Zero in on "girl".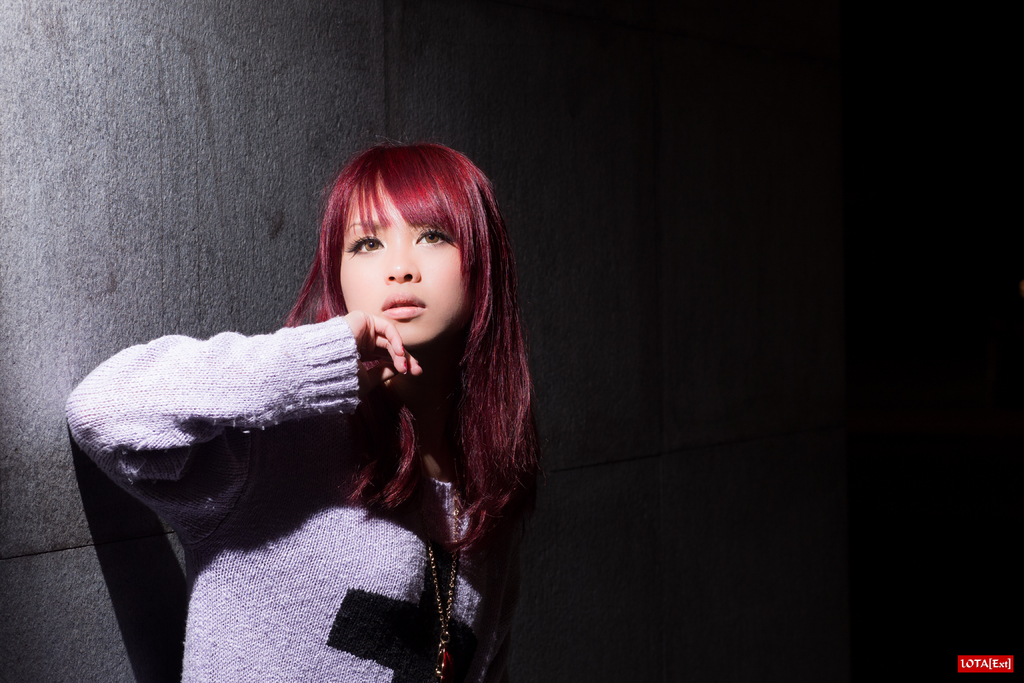
Zeroed in: crop(68, 142, 539, 682).
